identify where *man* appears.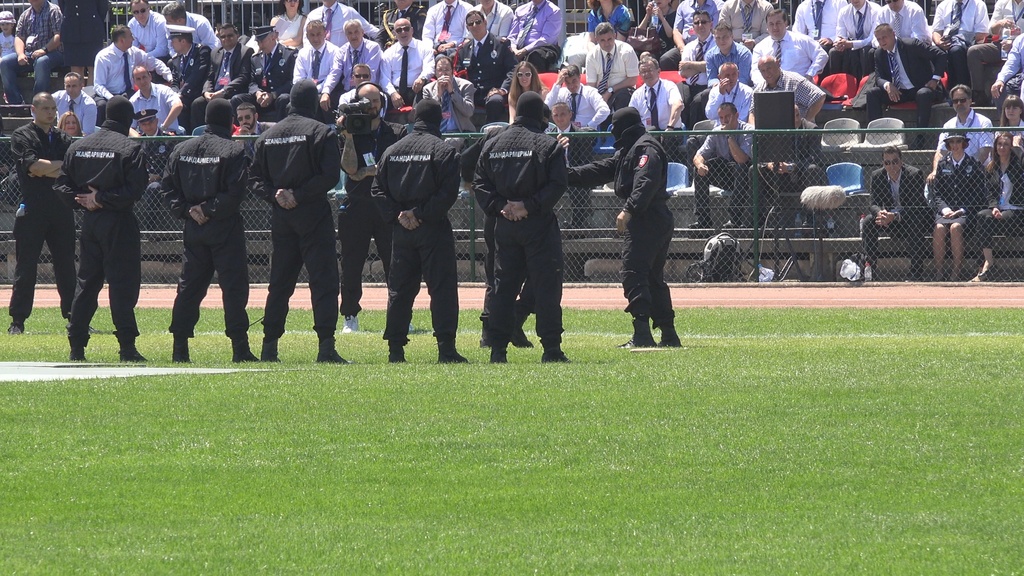
Appears at <region>421, 58, 475, 151</region>.
